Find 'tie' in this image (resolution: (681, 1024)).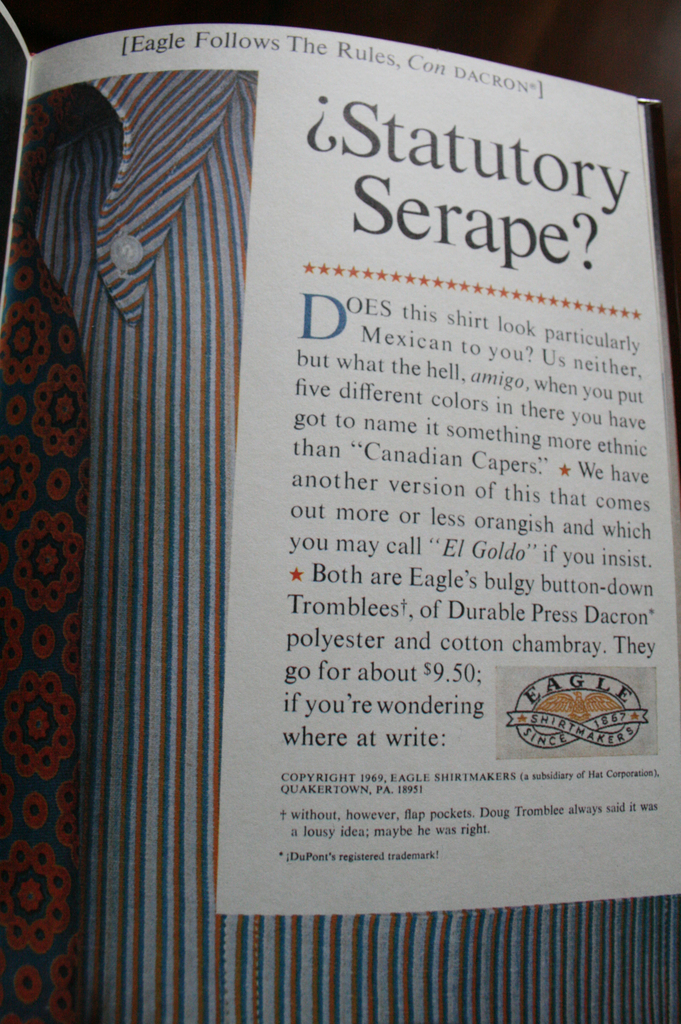
left=0, top=84, right=99, bottom=1023.
